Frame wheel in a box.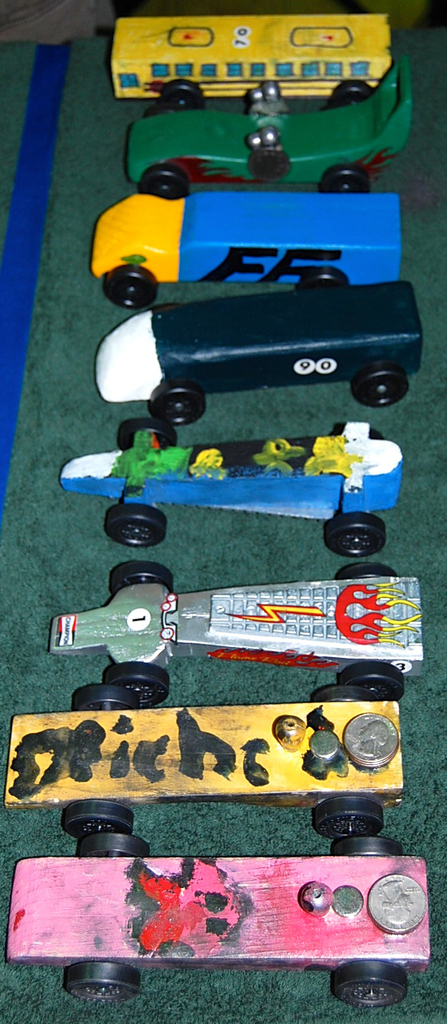
(left=326, top=516, right=385, bottom=558).
